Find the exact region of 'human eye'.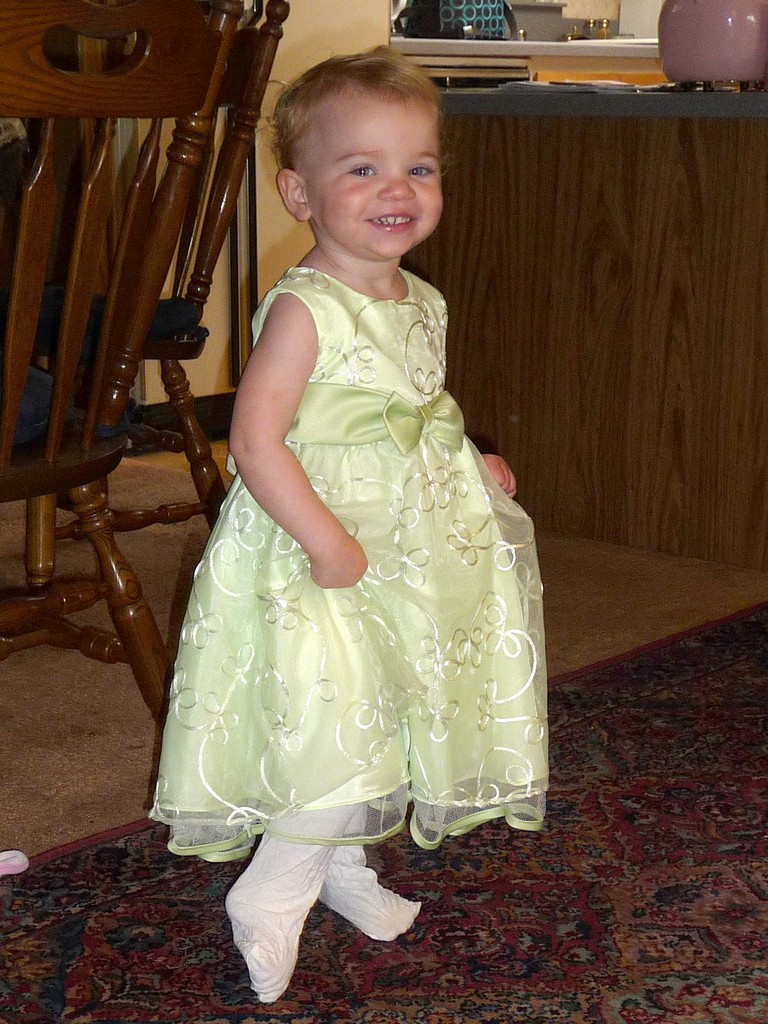
Exact region: x1=401 y1=161 x2=436 y2=182.
